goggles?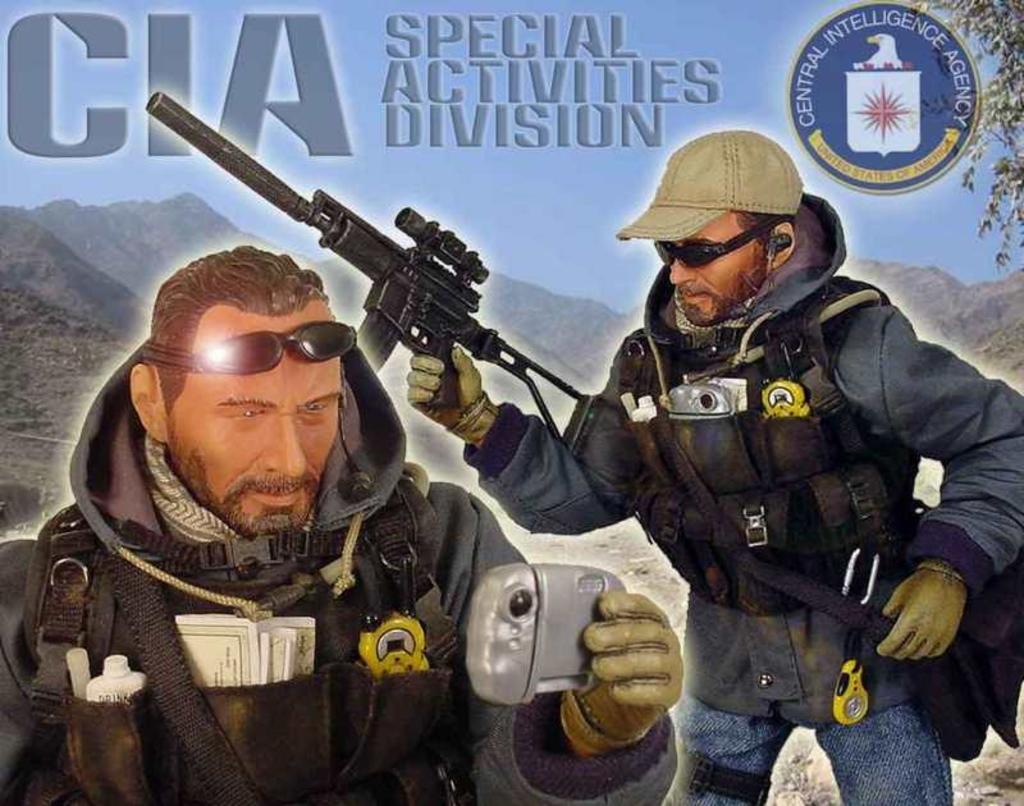
(141, 319, 355, 379)
